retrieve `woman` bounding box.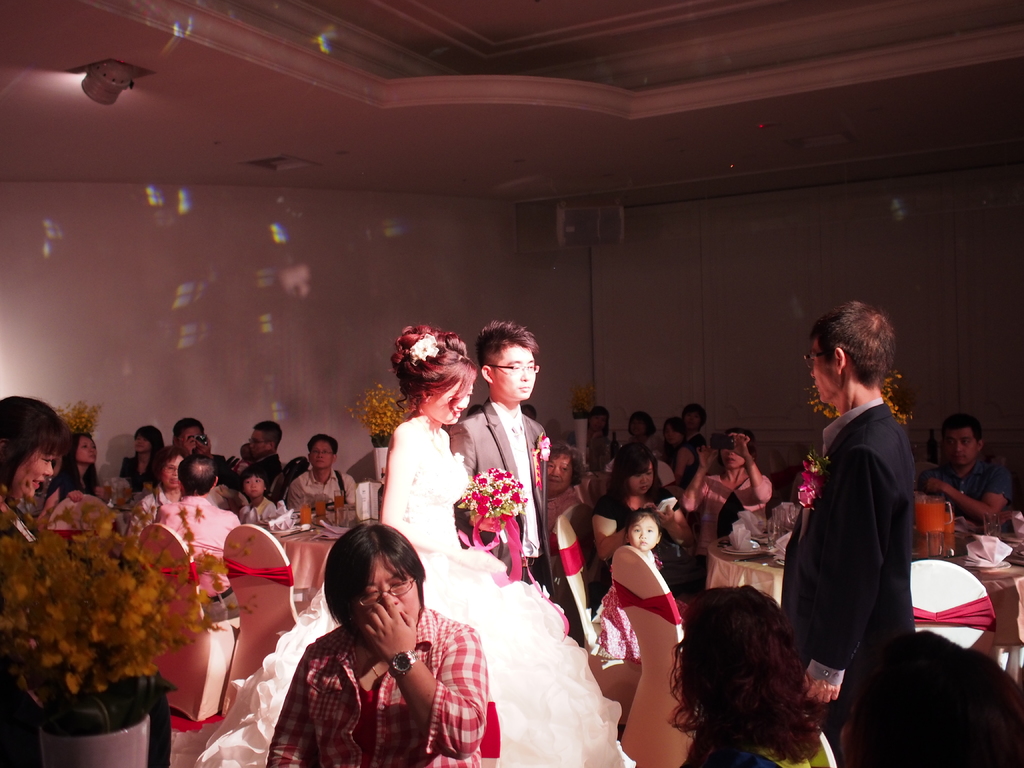
Bounding box: BBox(0, 394, 67, 767).
